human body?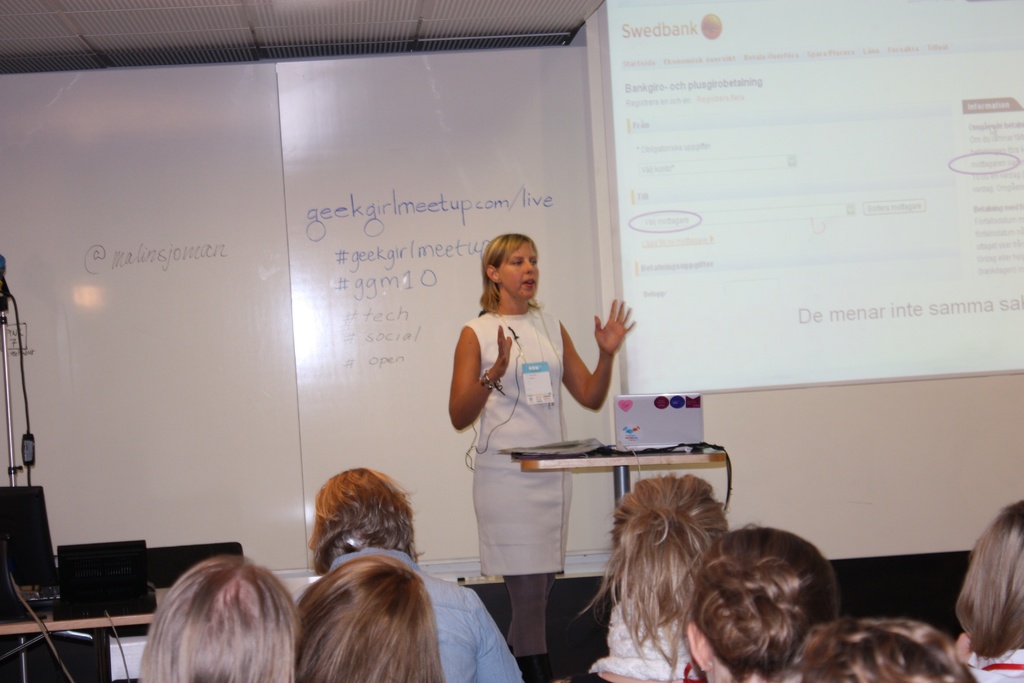
(330, 550, 520, 682)
